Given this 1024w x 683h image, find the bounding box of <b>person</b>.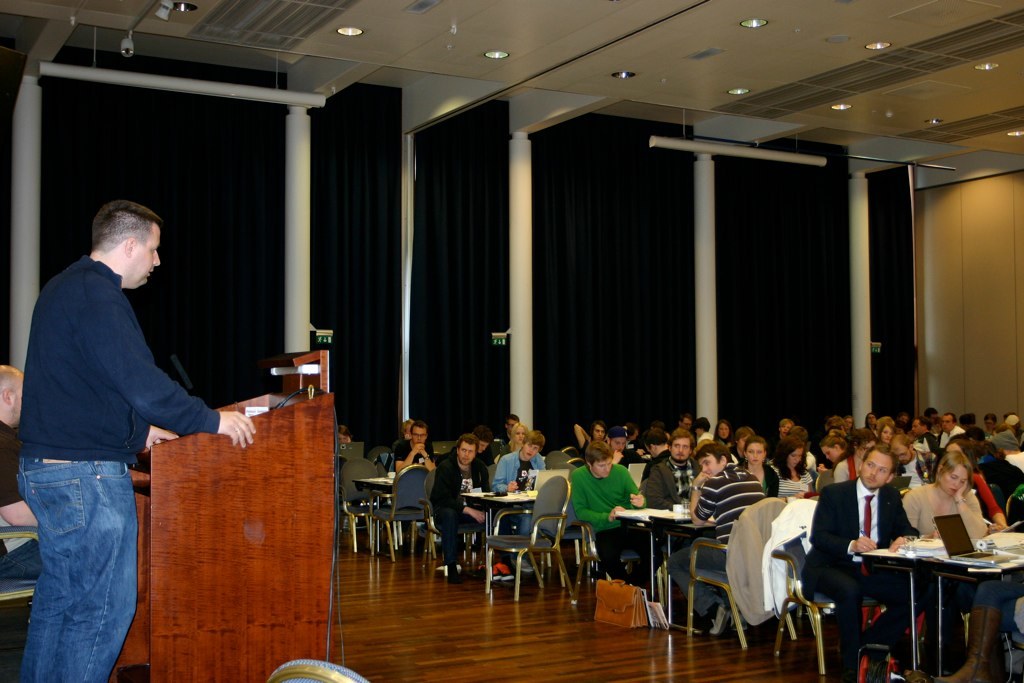
box(0, 360, 47, 587).
